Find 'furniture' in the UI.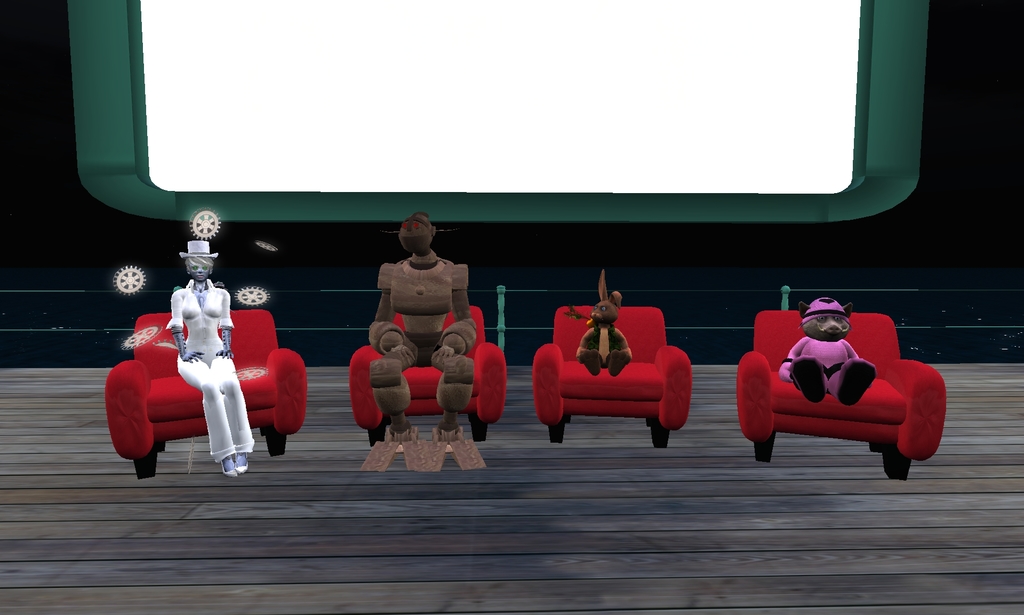
UI element at 349 309 504 438.
